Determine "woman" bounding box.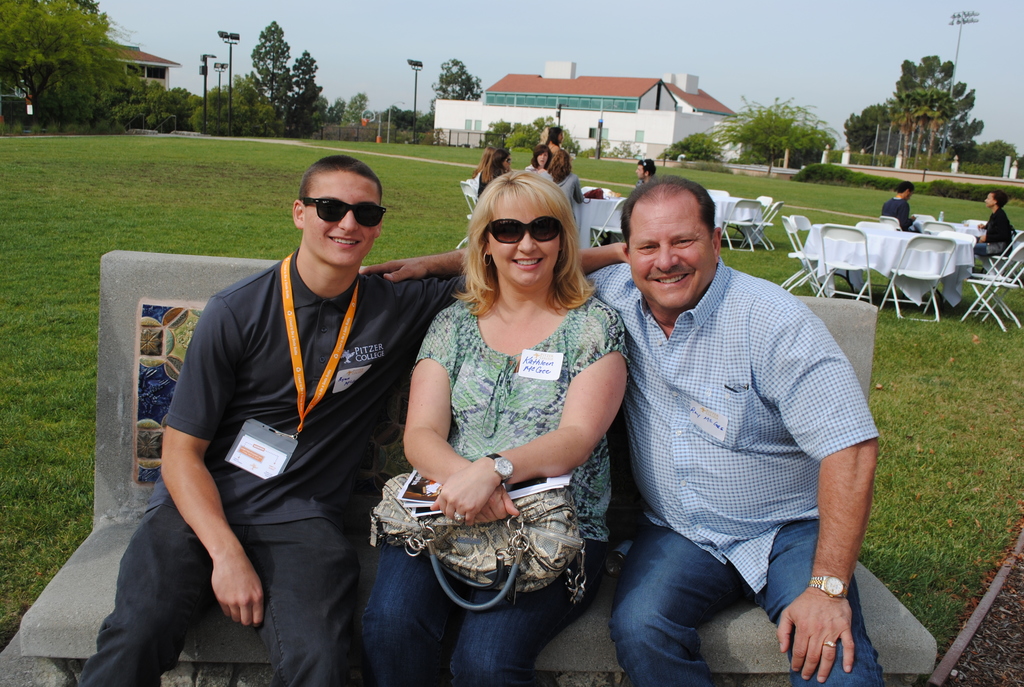
Determined: 524:141:554:172.
